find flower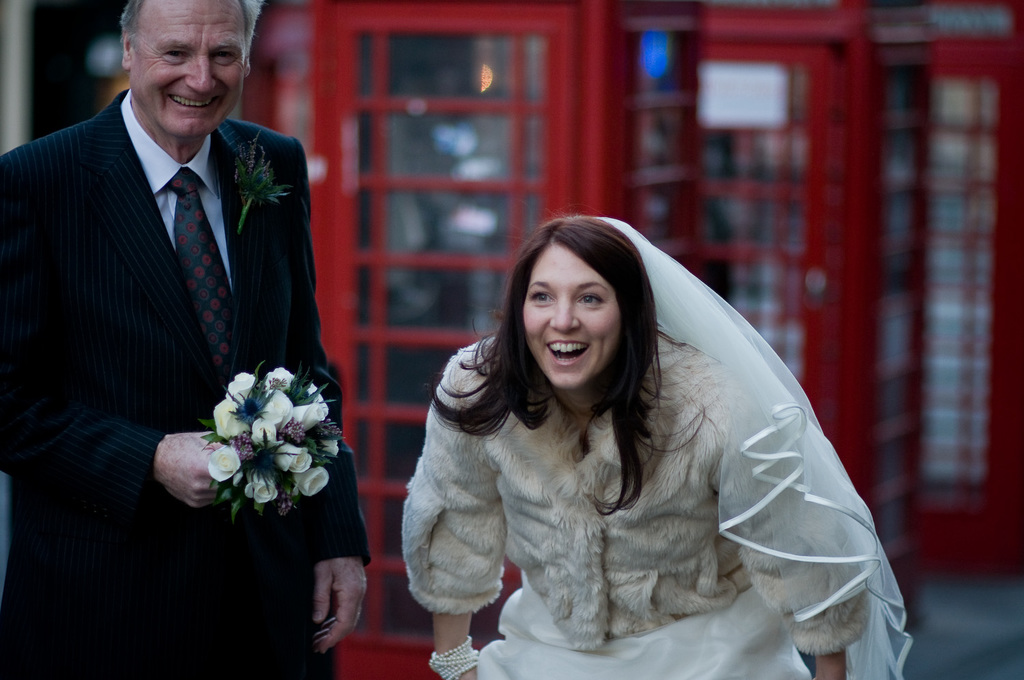
<box>292,464,330,492</box>
